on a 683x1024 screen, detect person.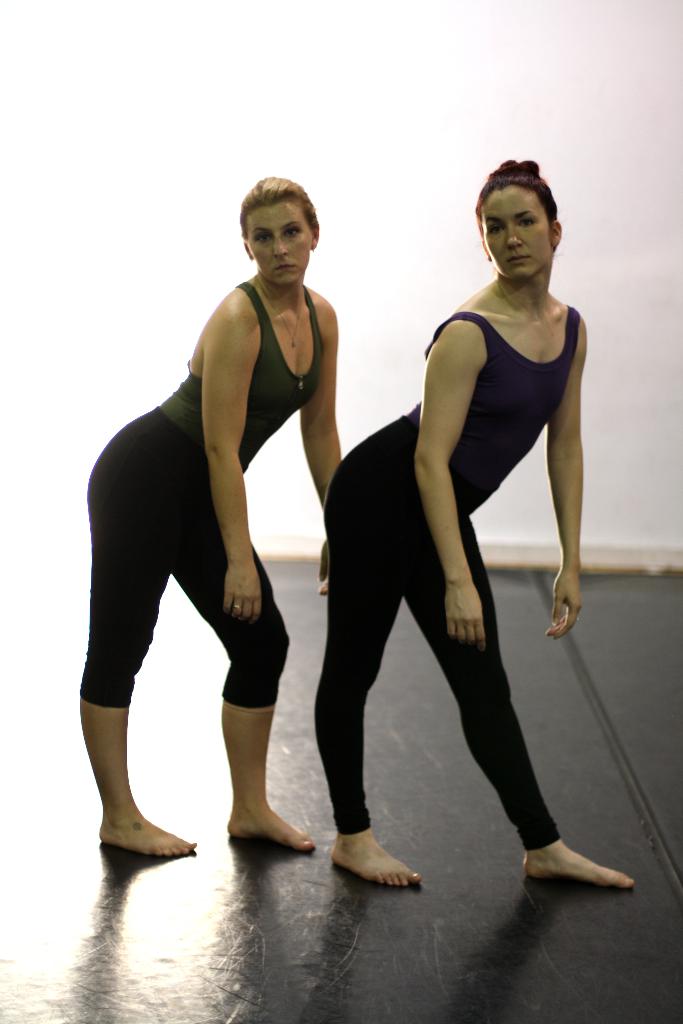
x1=313, y1=157, x2=635, y2=886.
